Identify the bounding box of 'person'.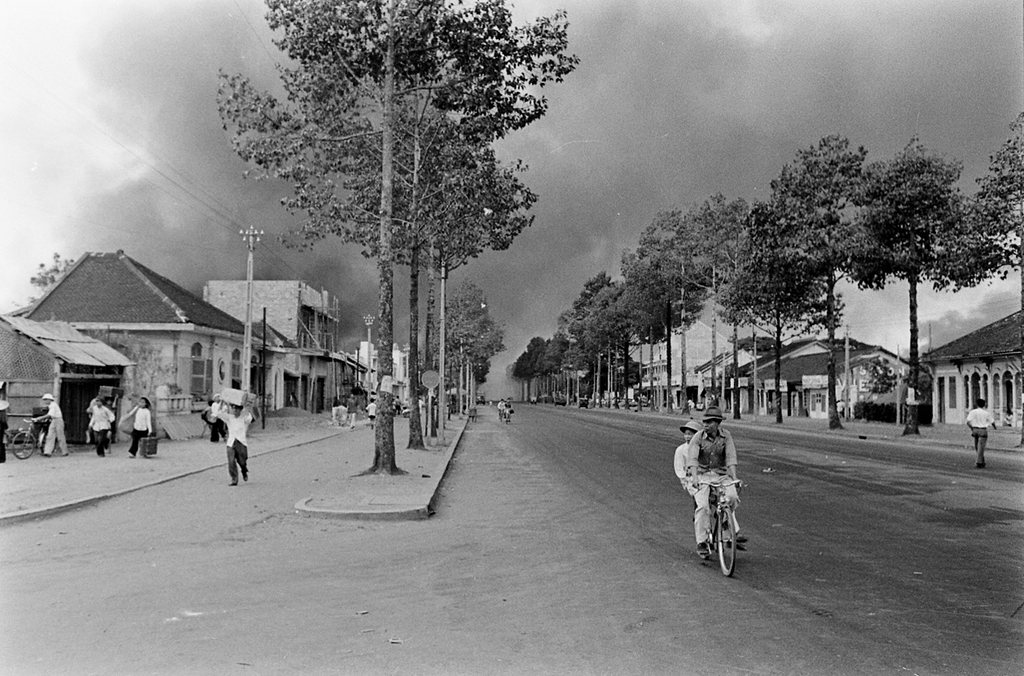
[688,410,738,553].
